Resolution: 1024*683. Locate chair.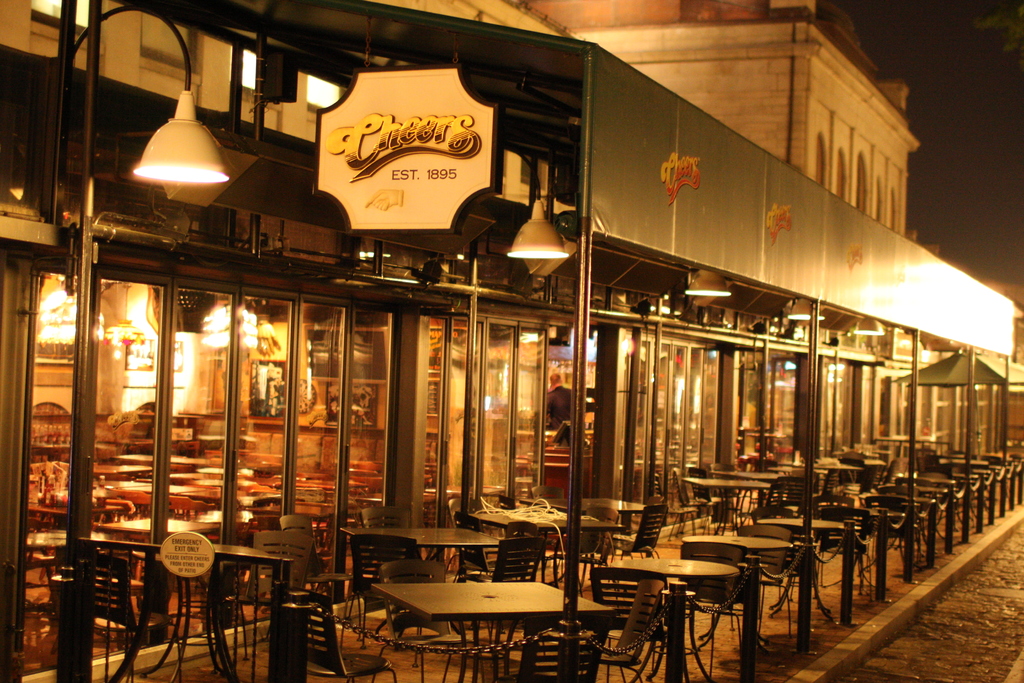
rect(693, 468, 735, 534).
